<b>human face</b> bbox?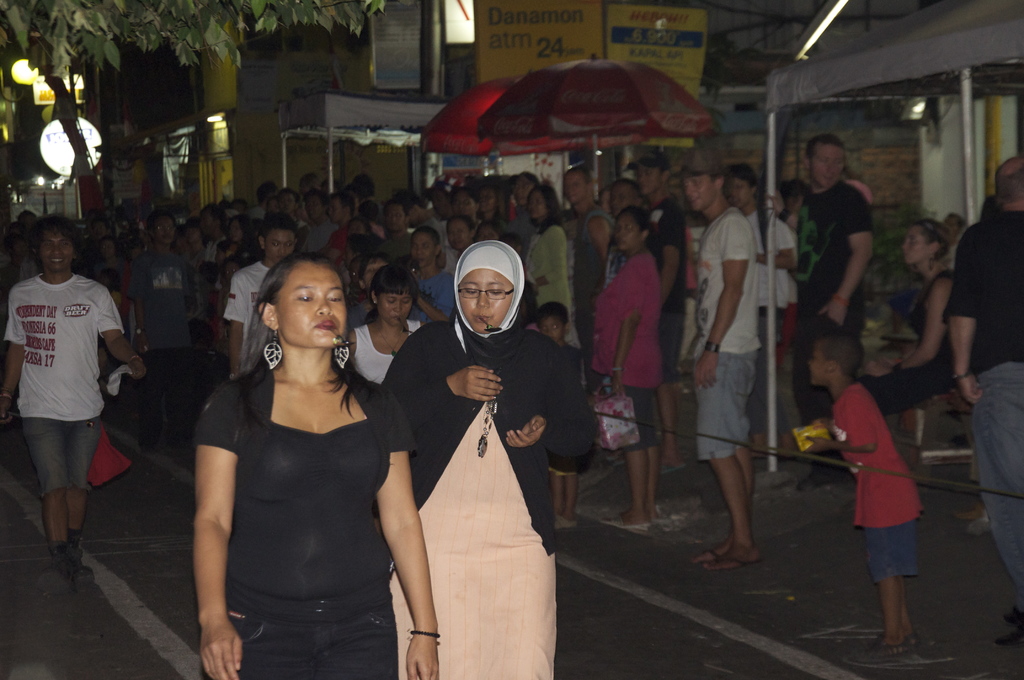
155, 220, 173, 239
